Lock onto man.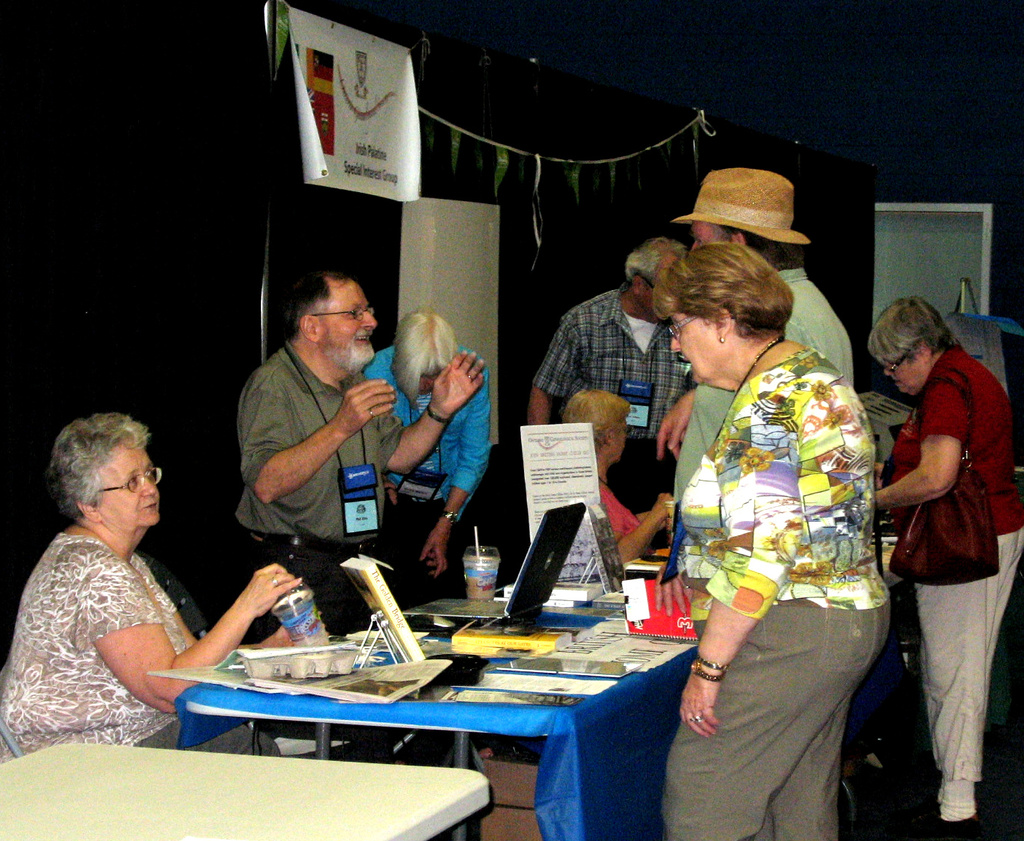
Locked: (left=527, top=234, right=701, bottom=510).
